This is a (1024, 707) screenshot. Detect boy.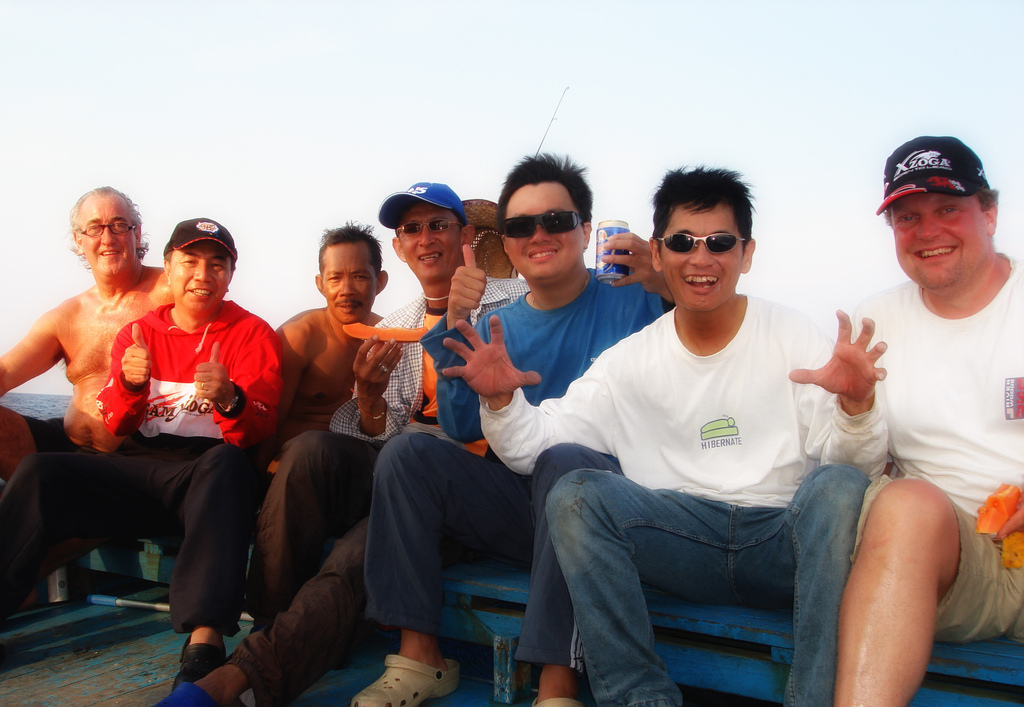
[461,178,934,692].
